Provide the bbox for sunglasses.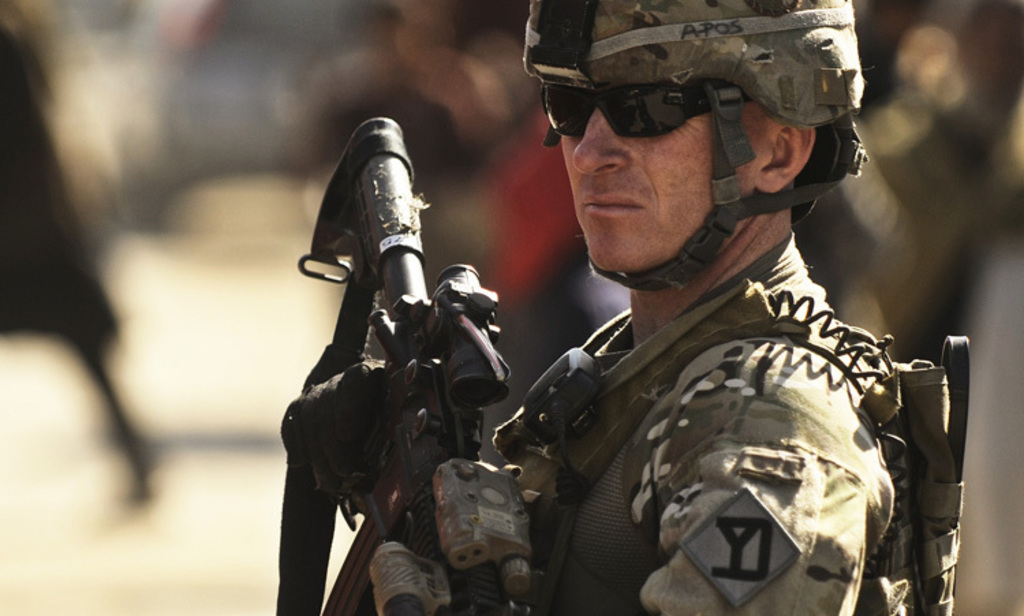
box=[537, 81, 696, 139].
